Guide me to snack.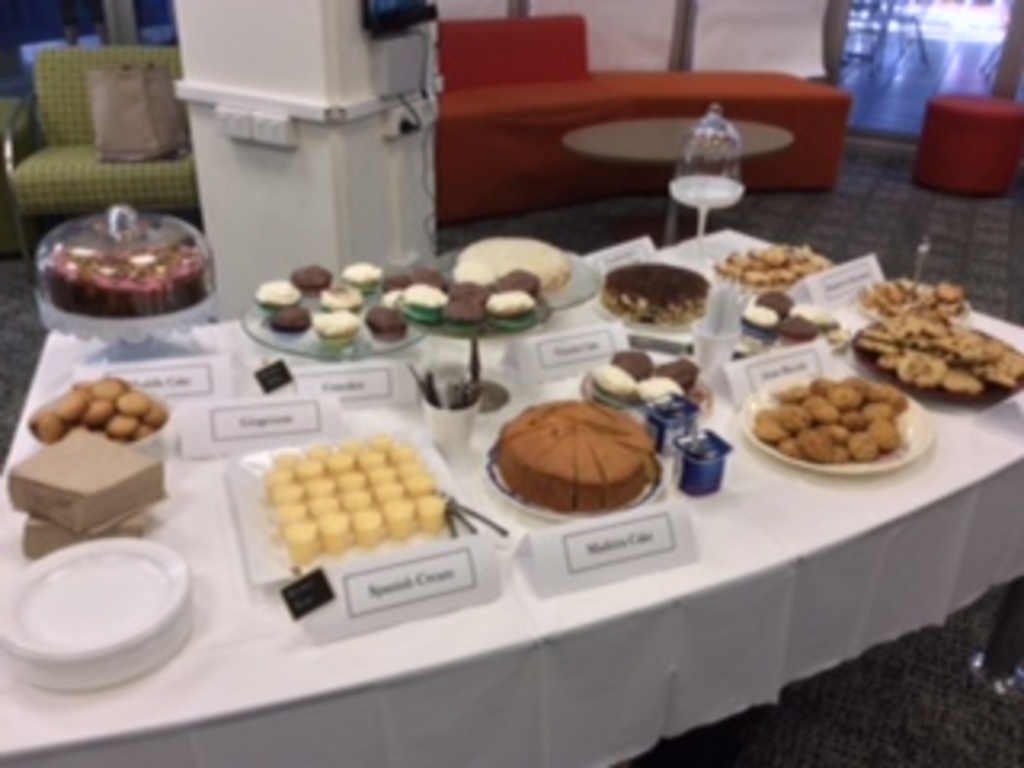
Guidance: crop(256, 282, 298, 304).
